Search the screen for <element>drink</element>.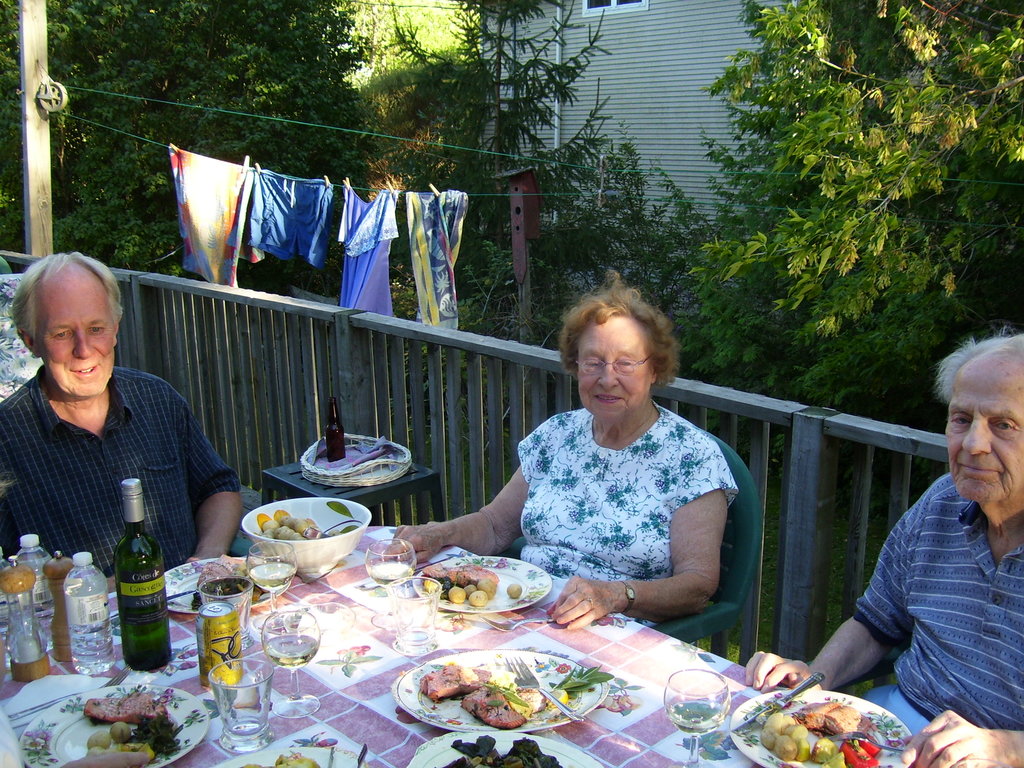
Found at region(117, 596, 177, 672).
